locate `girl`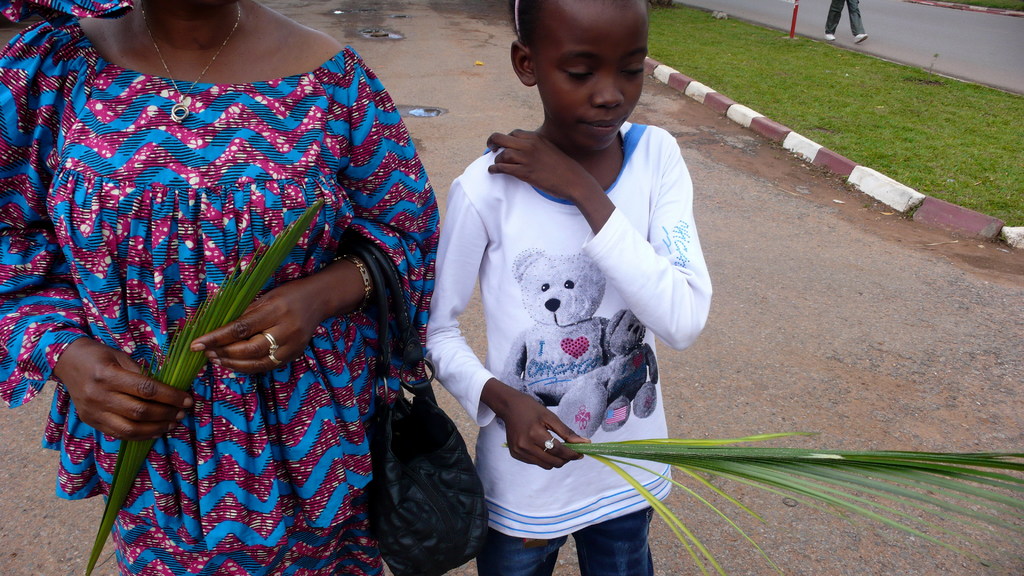
425 0 712 575
